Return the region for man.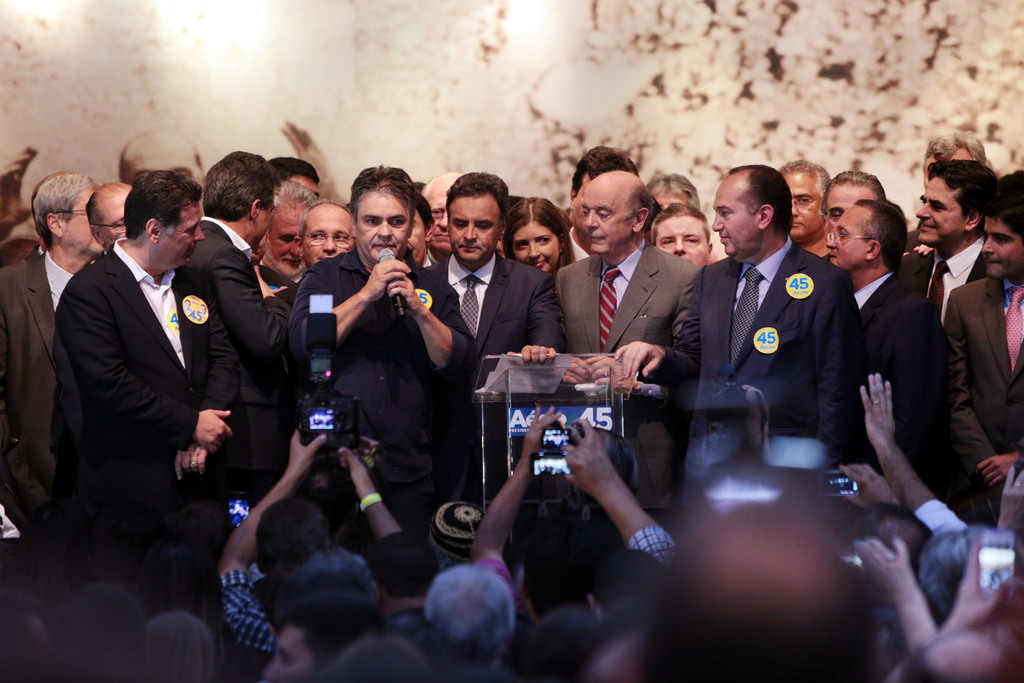
<box>264,589,374,682</box>.
